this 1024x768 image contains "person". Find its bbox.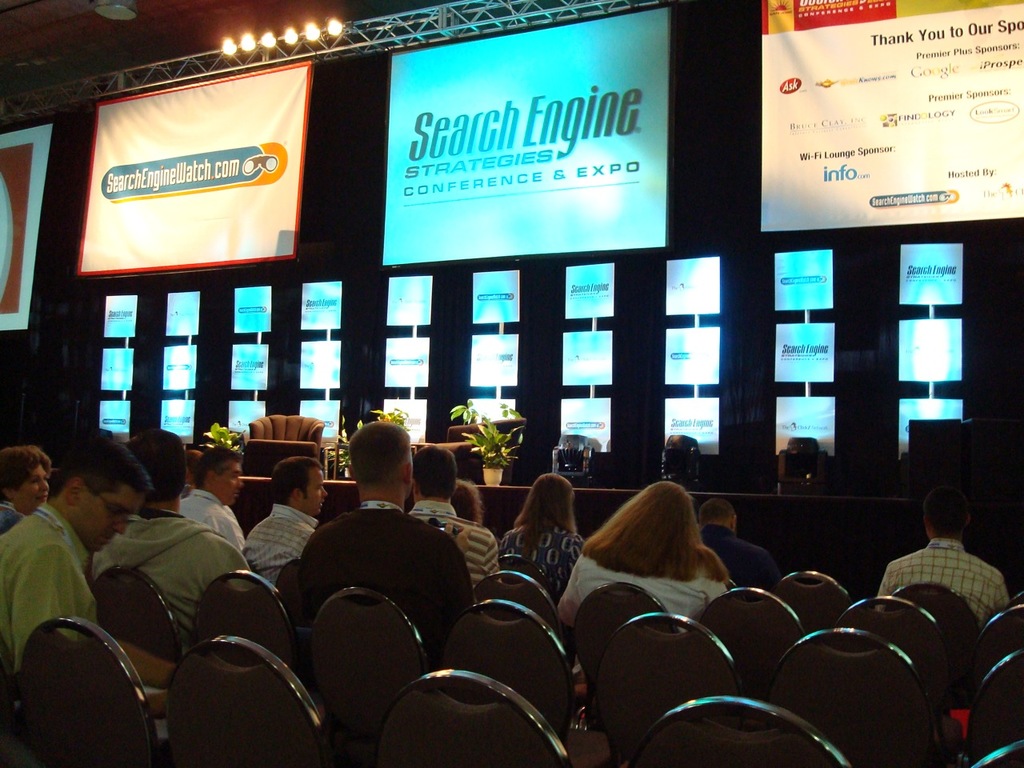
bbox=(178, 436, 251, 554).
